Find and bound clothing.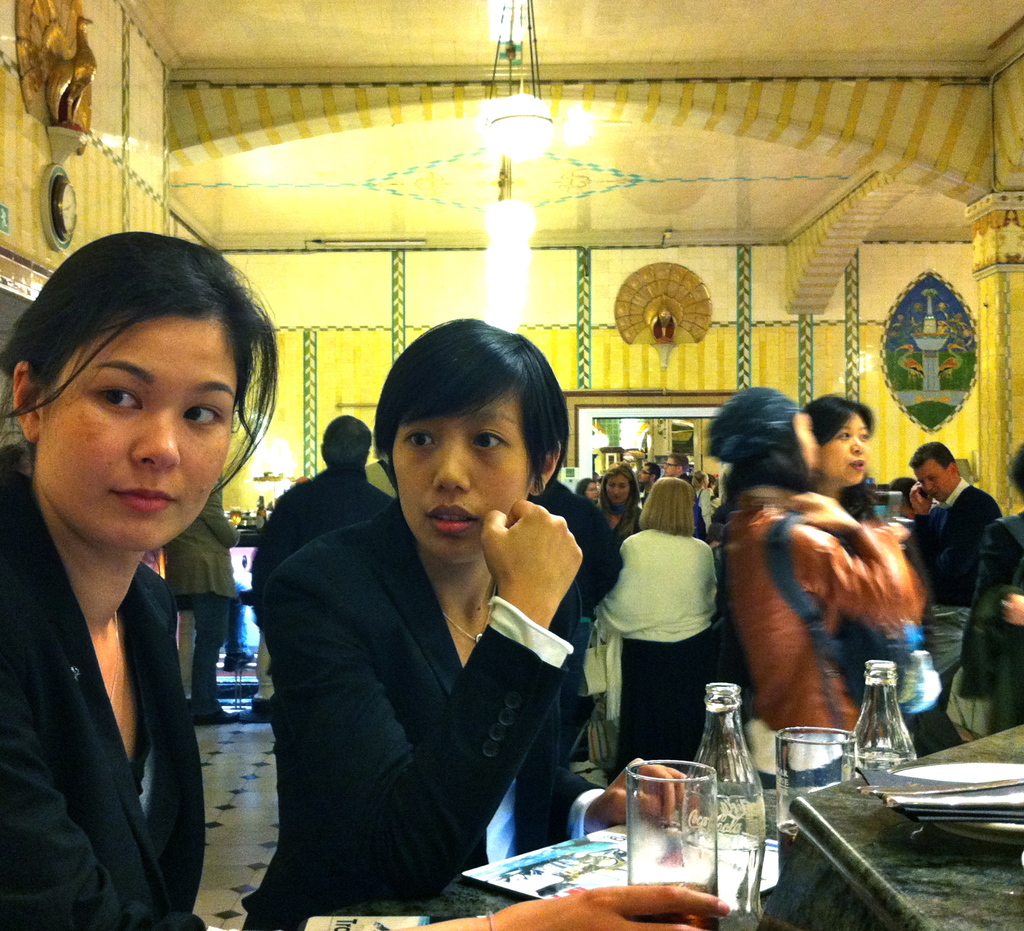
Bound: left=914, top=483, right=998, bottom=692.
